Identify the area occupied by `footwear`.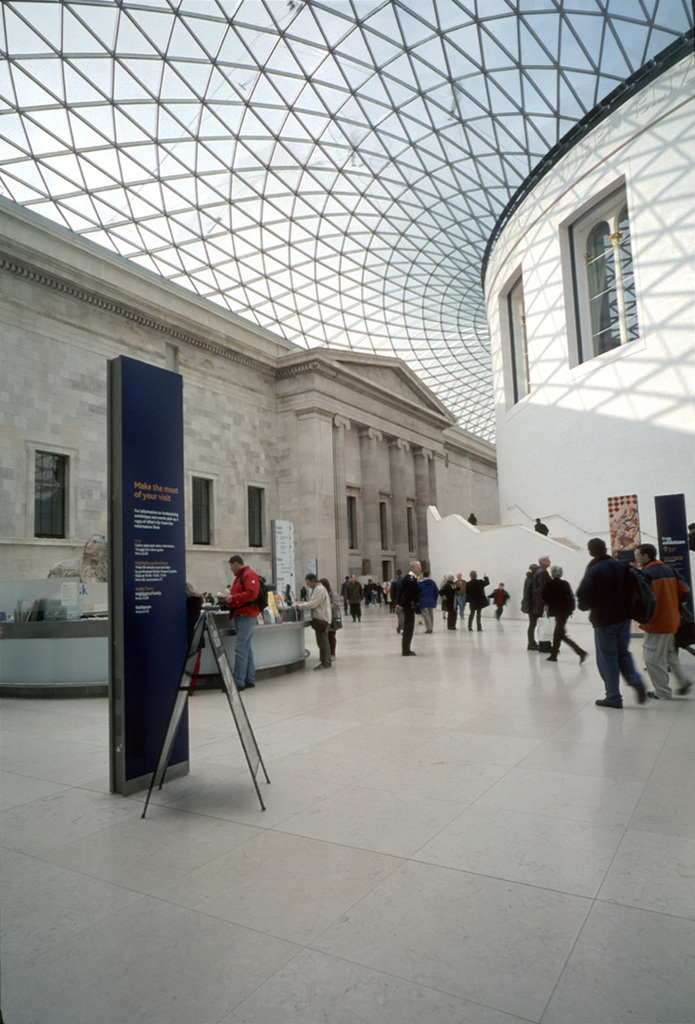
Area: [645, 692, 661, 701].
